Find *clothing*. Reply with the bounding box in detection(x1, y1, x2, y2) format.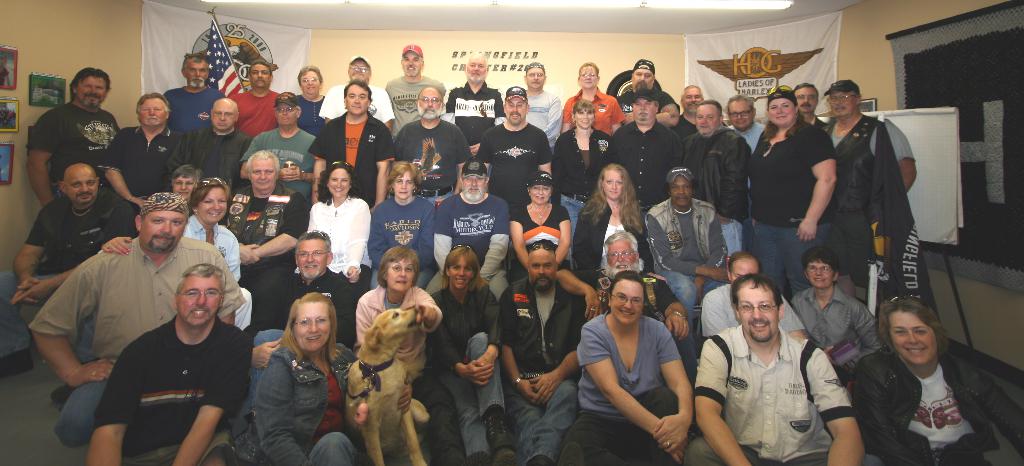
detection(422, 278, 510, 457).
